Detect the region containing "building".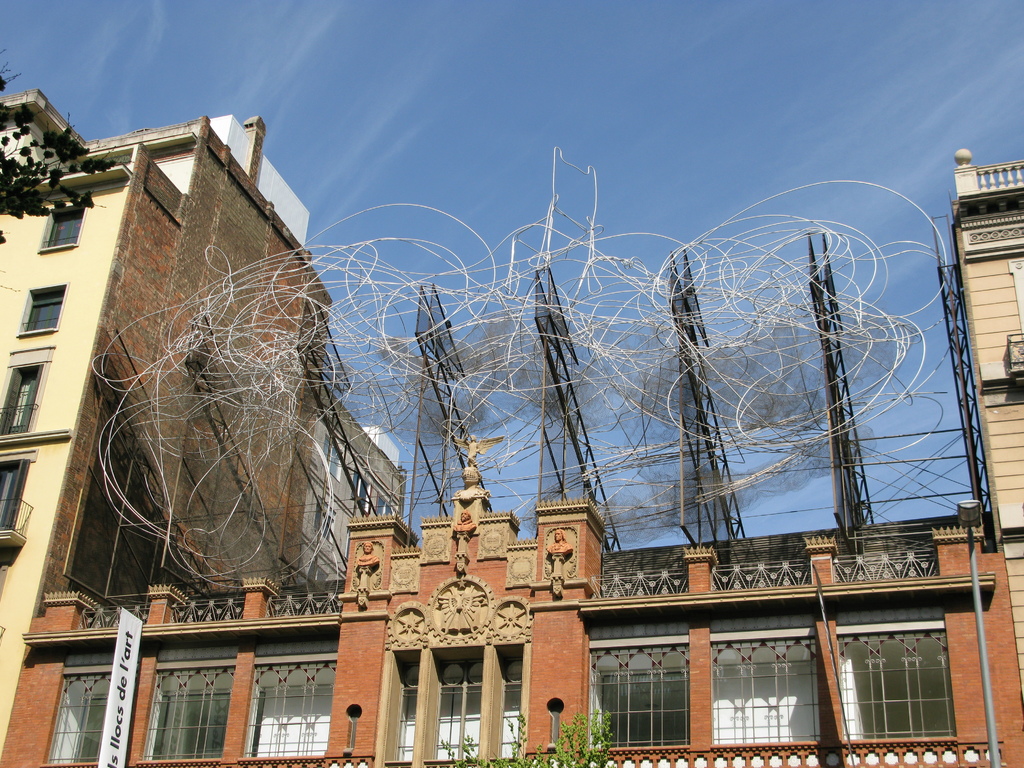
x1=0 y1=113 x2=335 y2=749.
